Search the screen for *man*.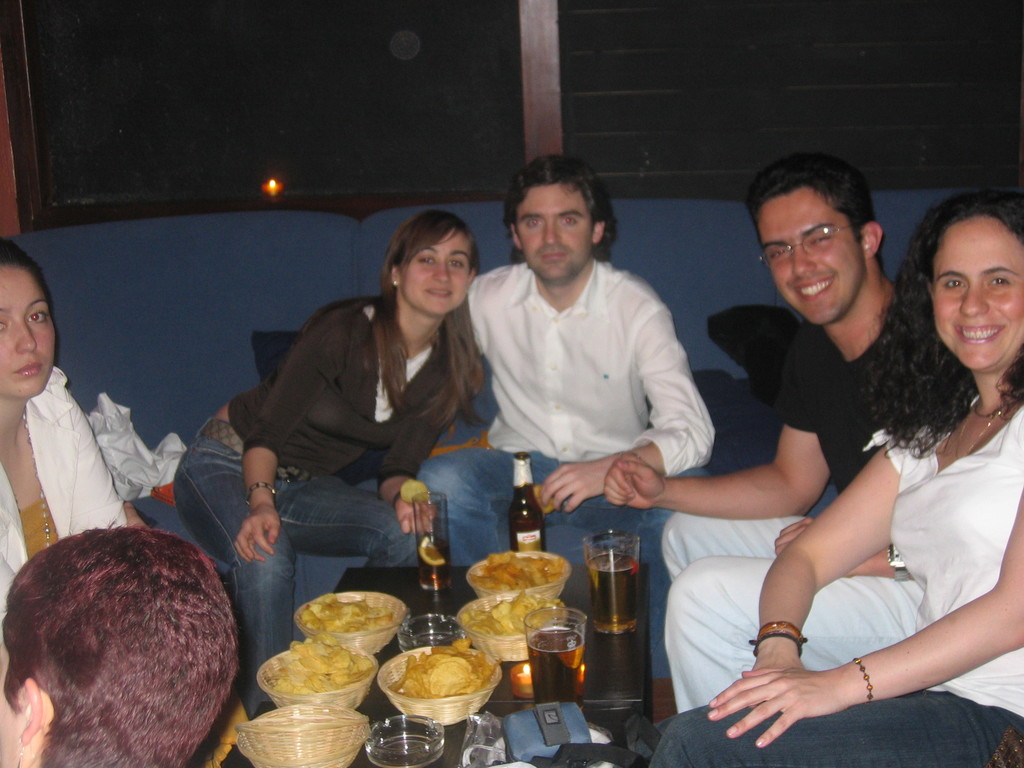
Found at left=604, top=152, right=915, bottom=713.
